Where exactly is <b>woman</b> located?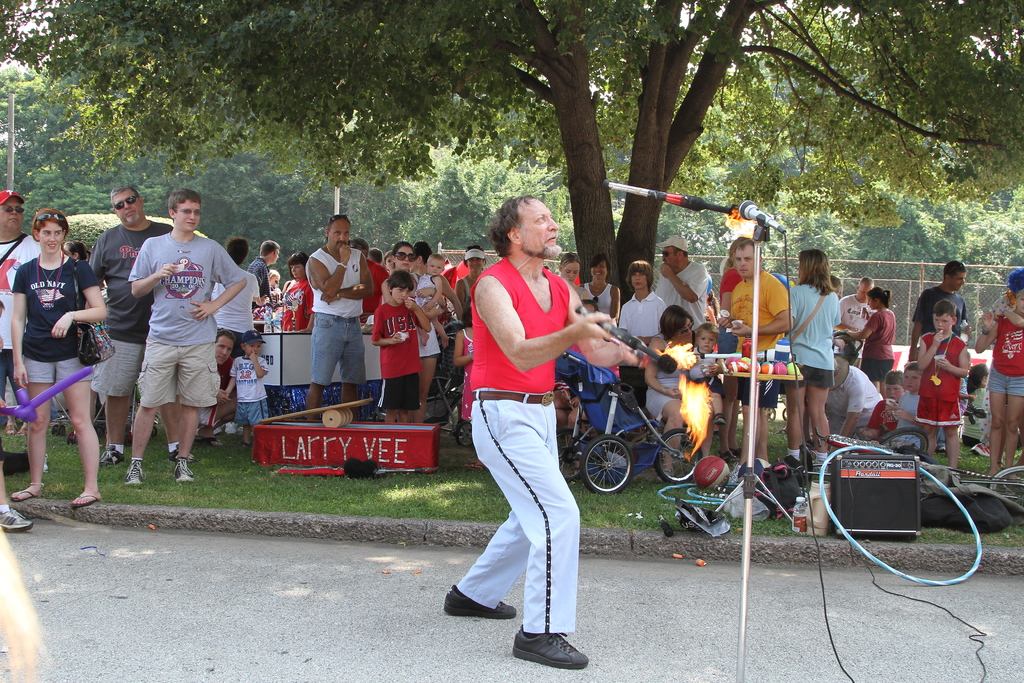
Its bounding box is (left=385, top=252, right=397, bottom=274).
